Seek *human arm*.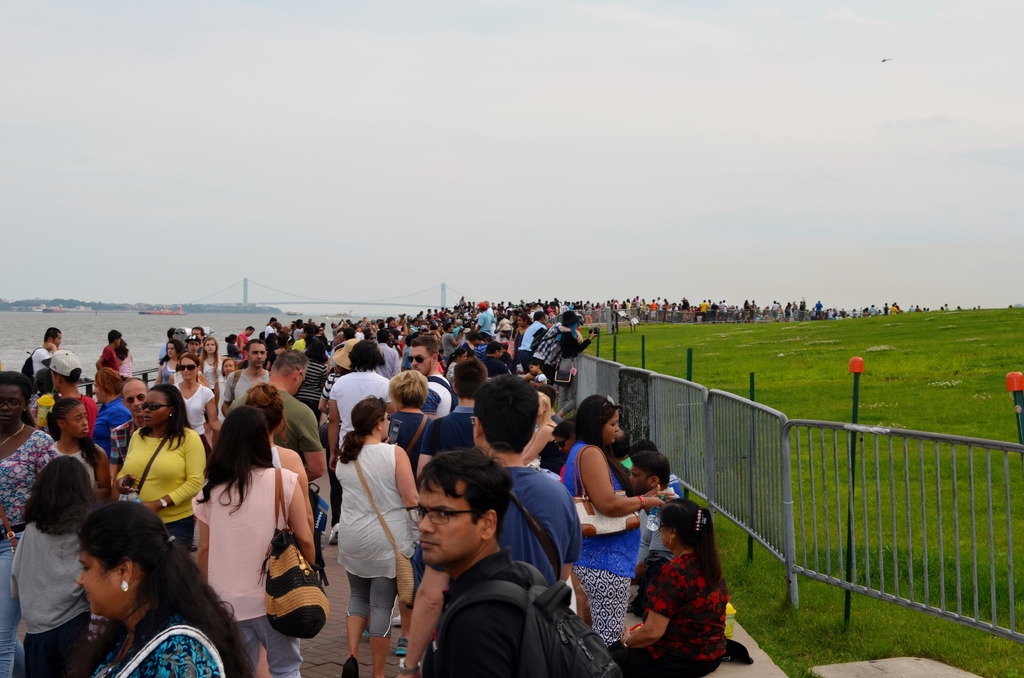
220 371 235 415.
